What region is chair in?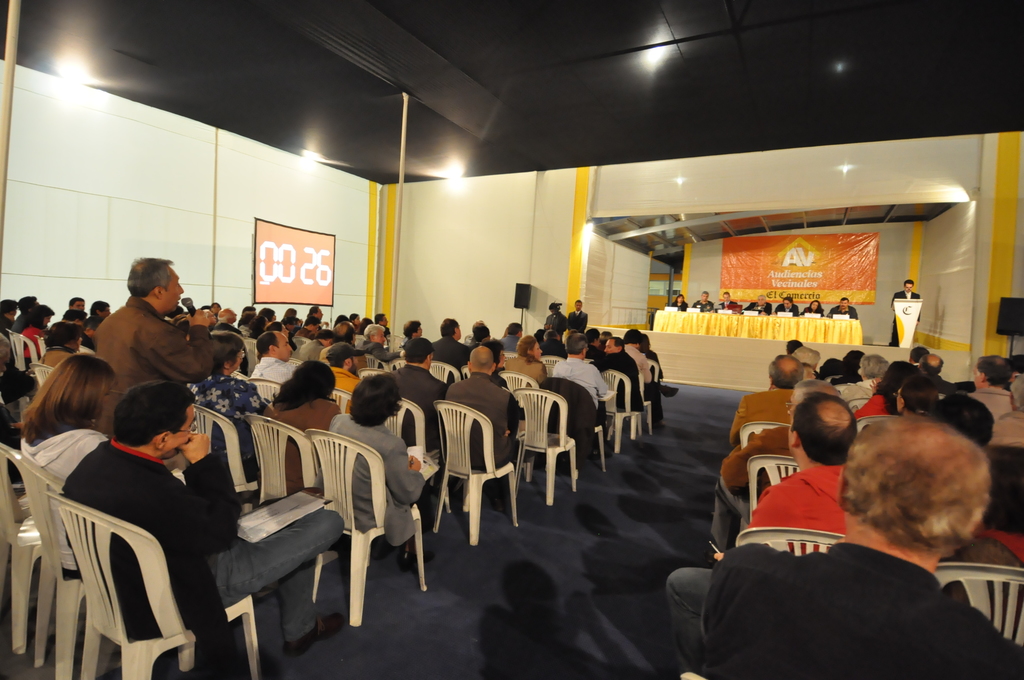
left=244, top=376, right=292, bottom=410.
